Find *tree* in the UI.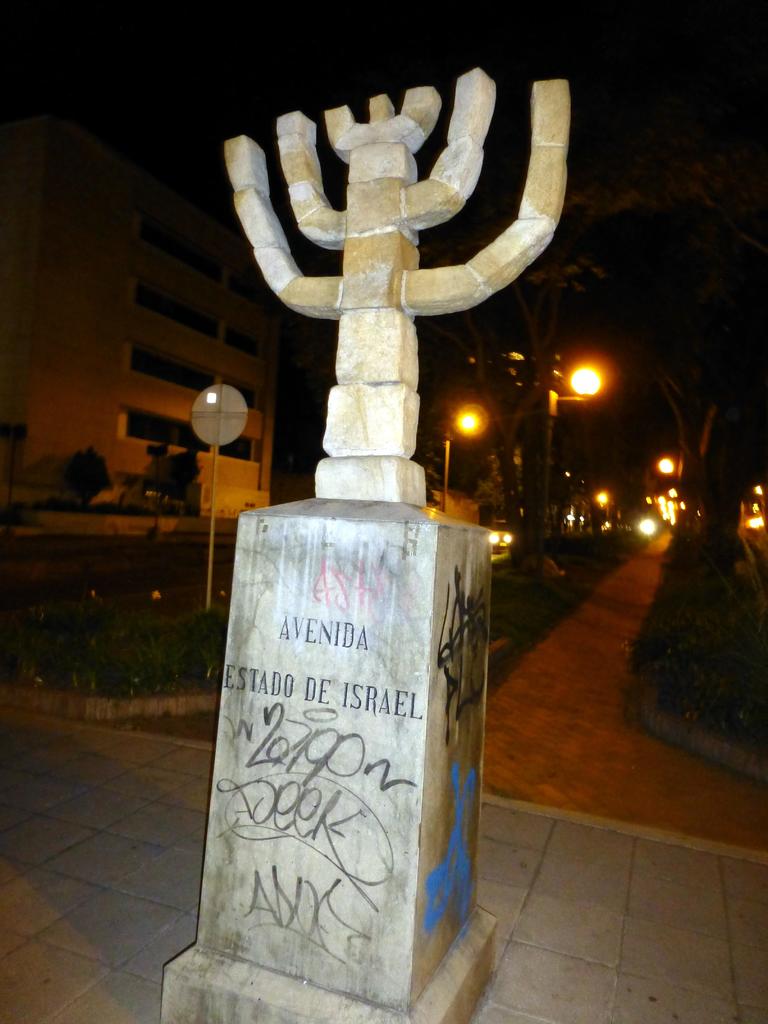
UI element at [477, 453, 508, 529].
